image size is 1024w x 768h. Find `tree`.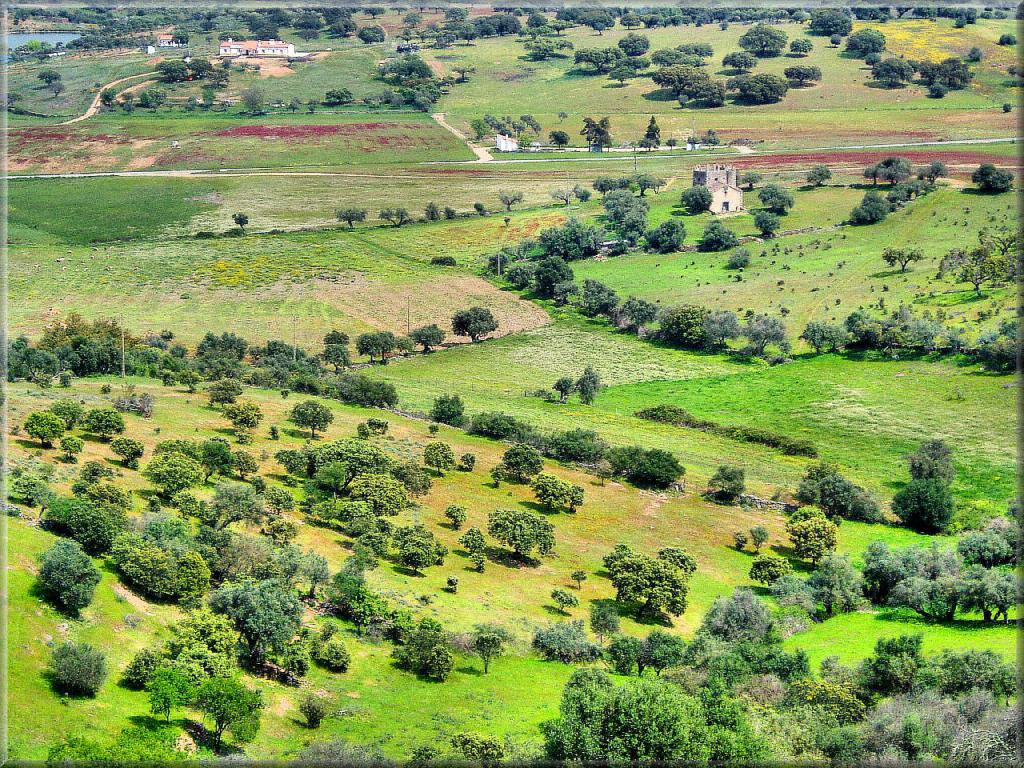
[162, 30, 186, 46].
